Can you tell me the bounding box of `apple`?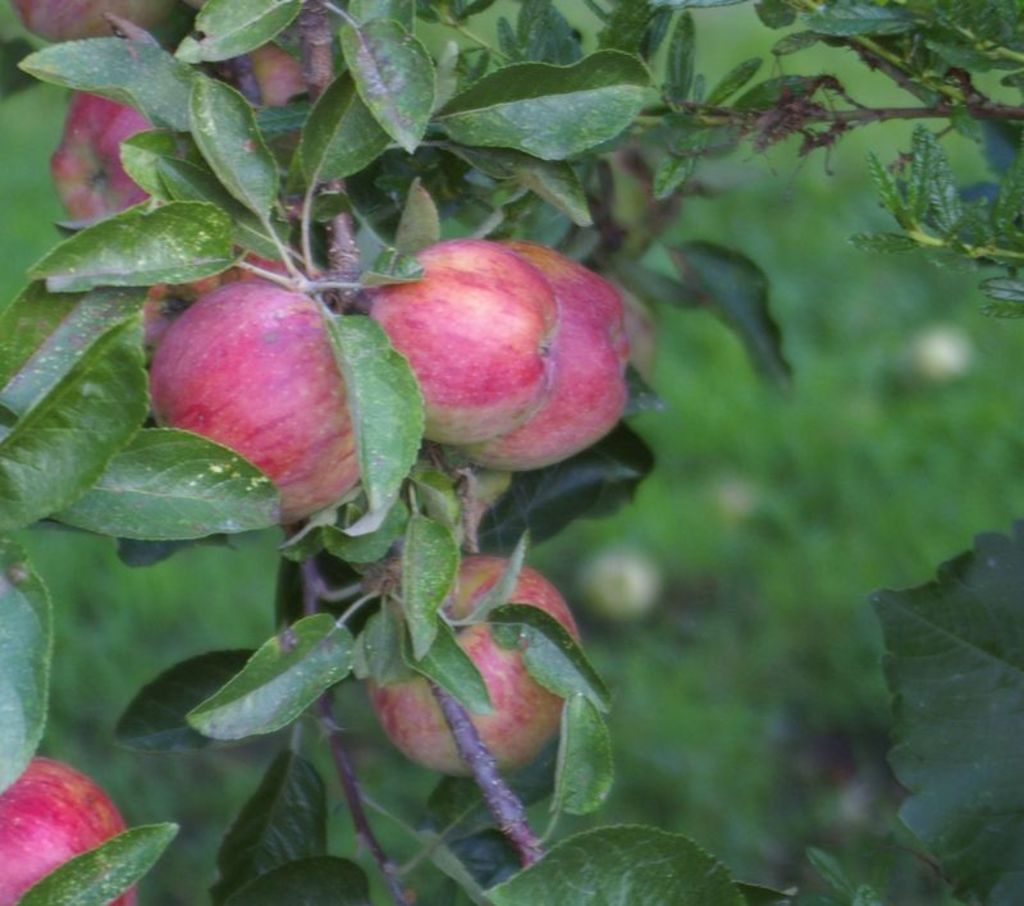
pyautogui.locateOnScreen(474, 238, 634, 472).
